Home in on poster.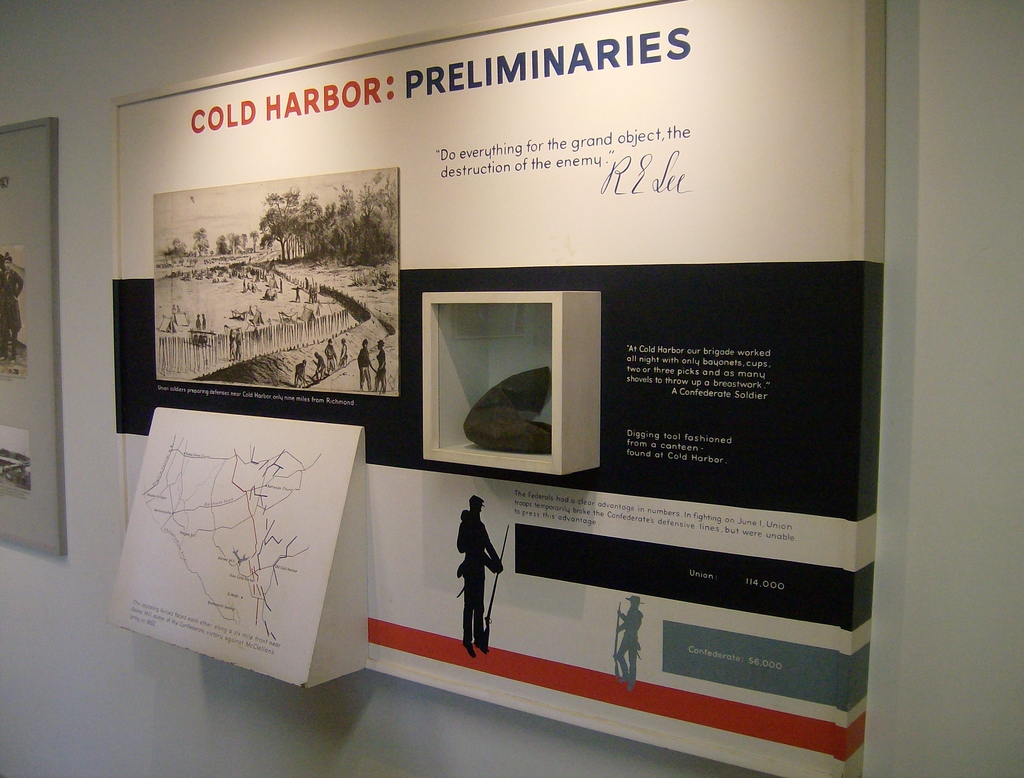
Homed in at (x1=155, y1=168, x2=399, y2=395).
